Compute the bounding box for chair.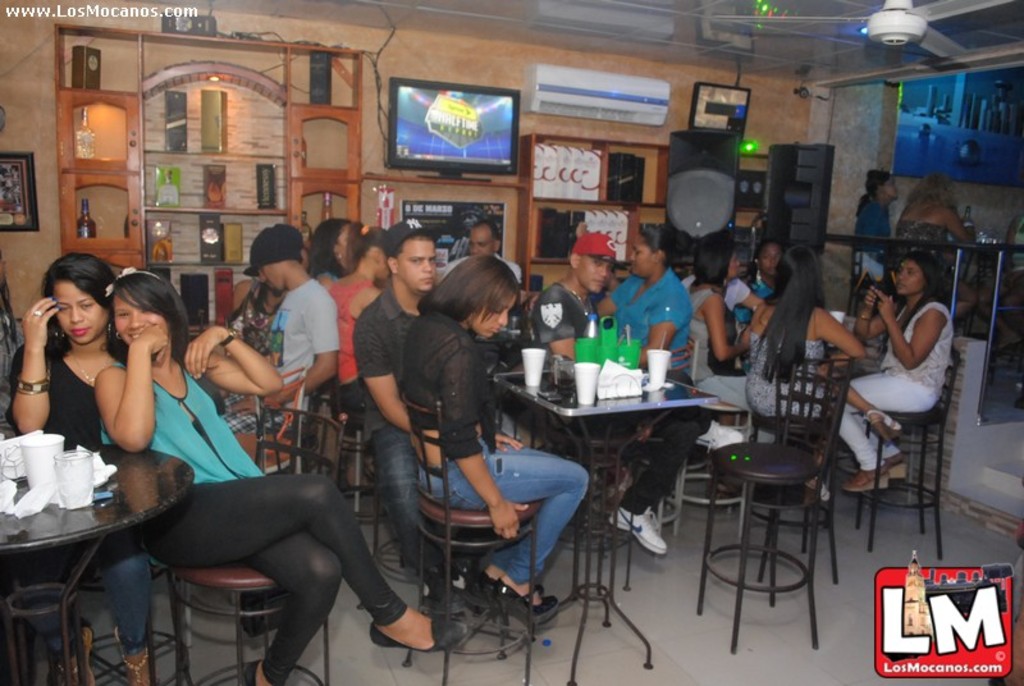
box=[577, 335, 699, 558].
